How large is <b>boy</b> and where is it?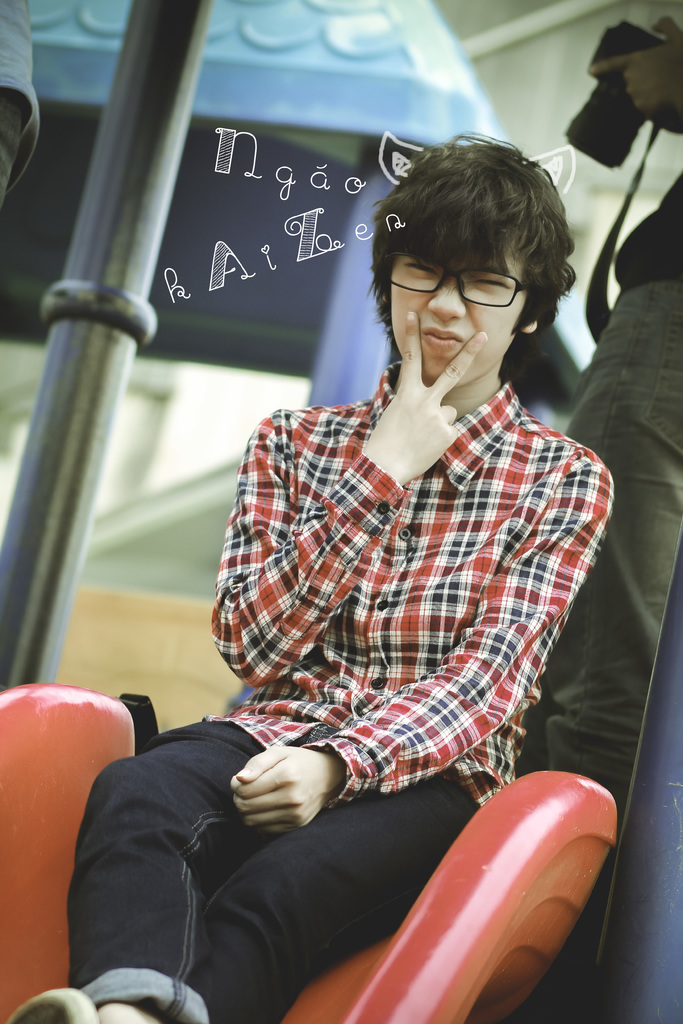
Bounding box: 163, 125, 624, 988.
